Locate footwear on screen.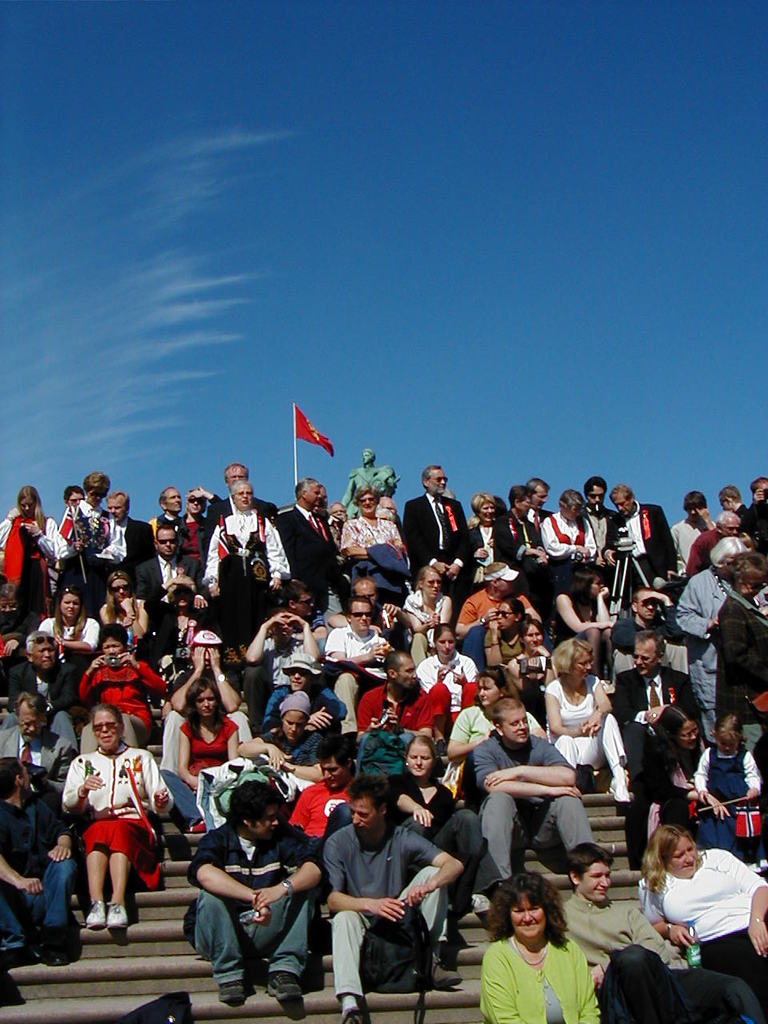
On screen at 465 893 490 918.
